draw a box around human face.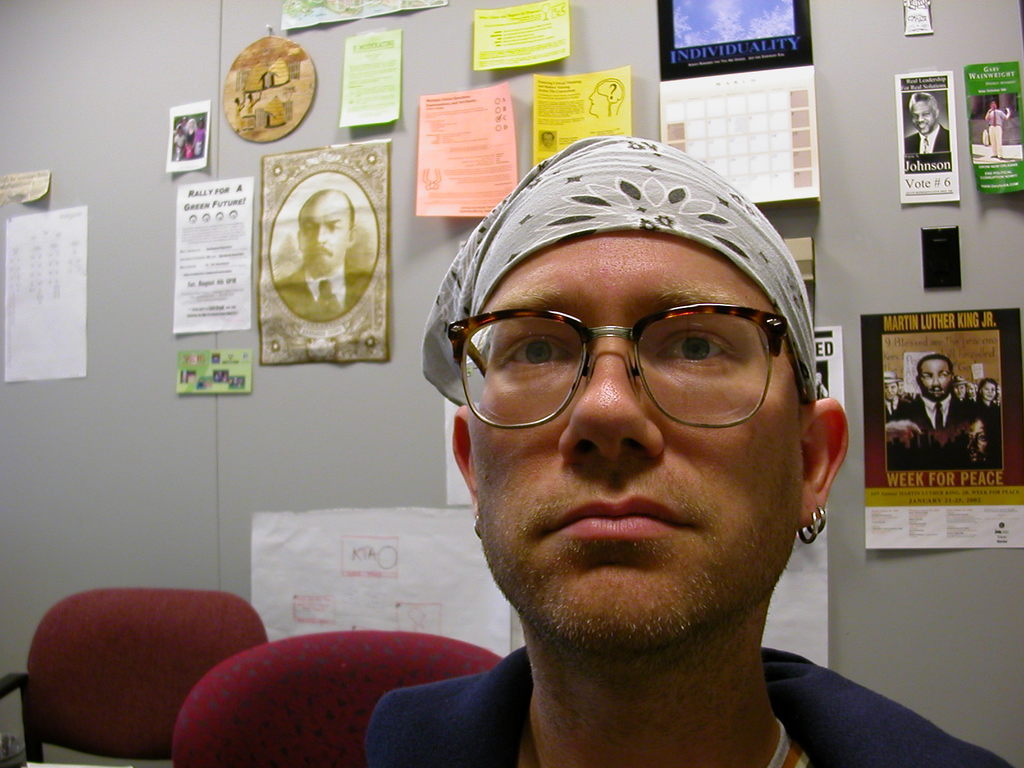
<bbox>477, 234, 801, 648</bbox>.
